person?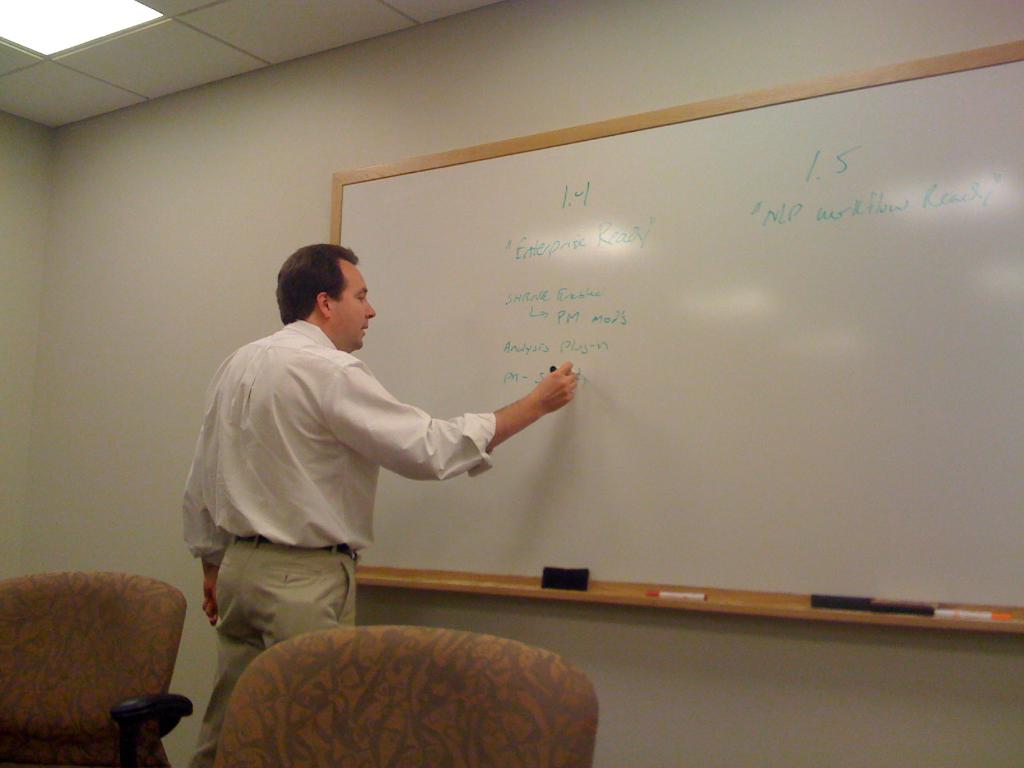
Rect(234, 282, 608, 661)
